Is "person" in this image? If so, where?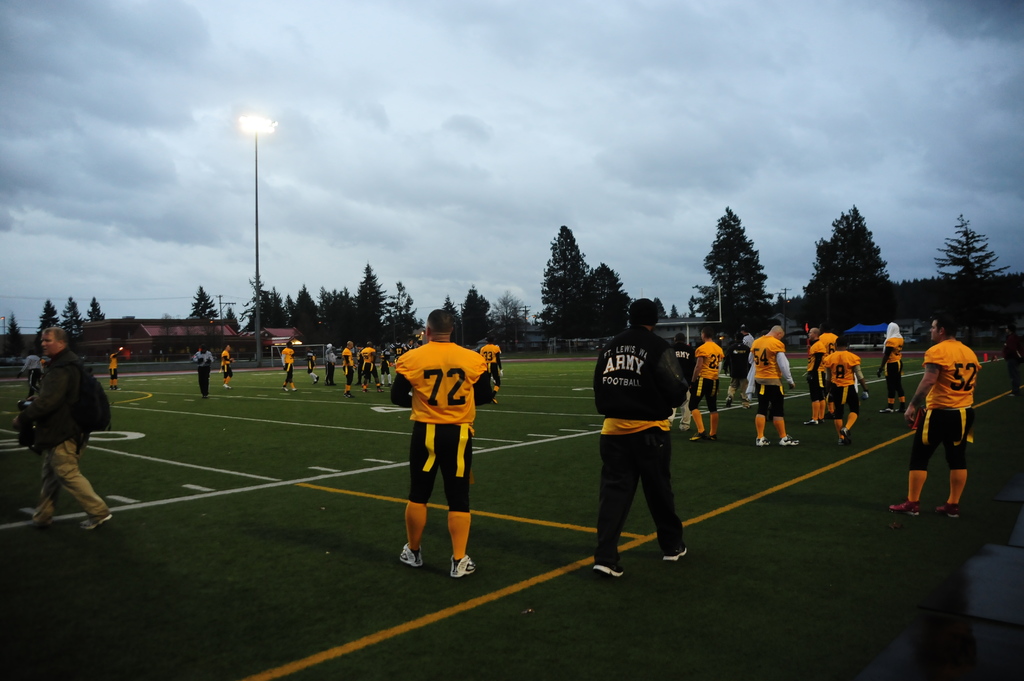
Yes, at <bbox>687, 324, 725, 441</bbox>.
